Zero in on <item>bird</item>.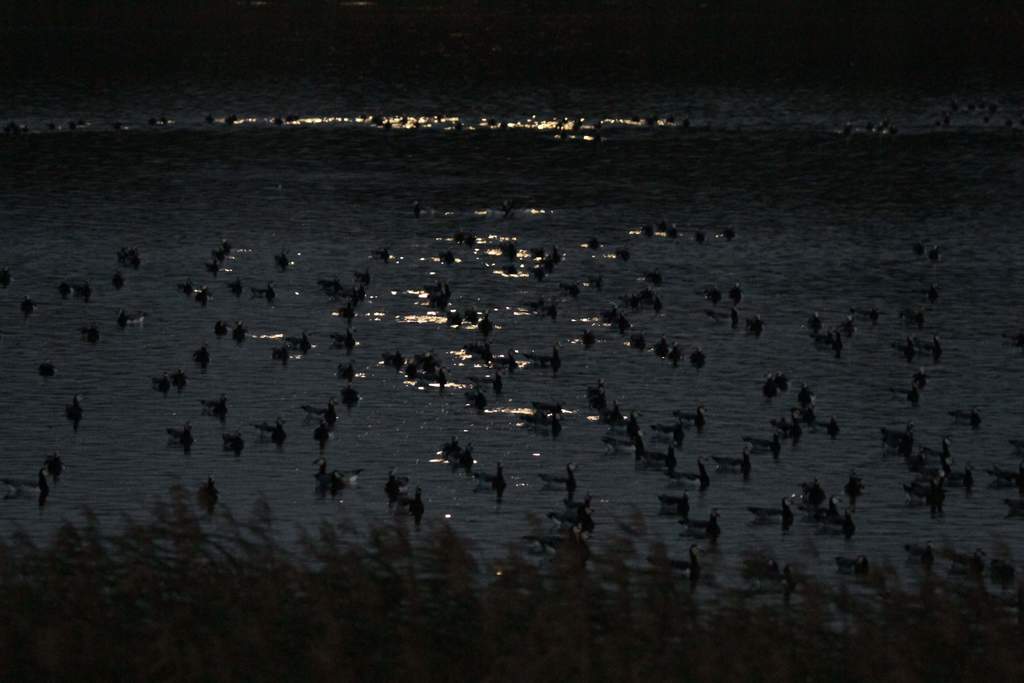
Zeroed in: 169,370,190,388.
